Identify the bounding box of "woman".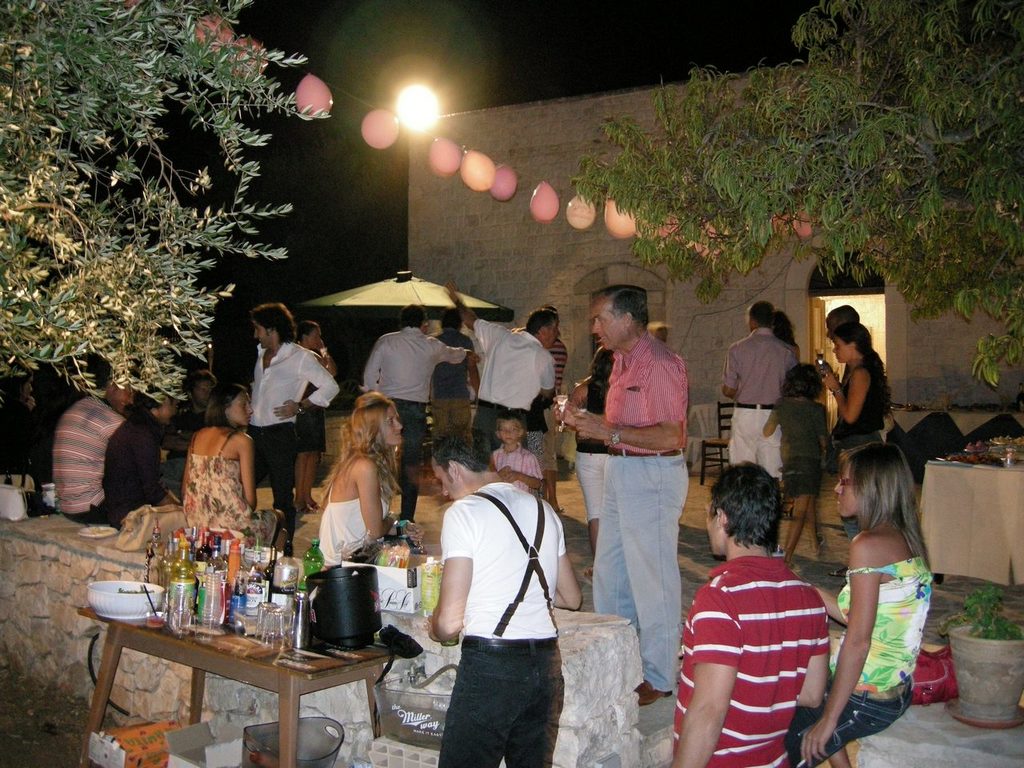
817:327:898:455.
